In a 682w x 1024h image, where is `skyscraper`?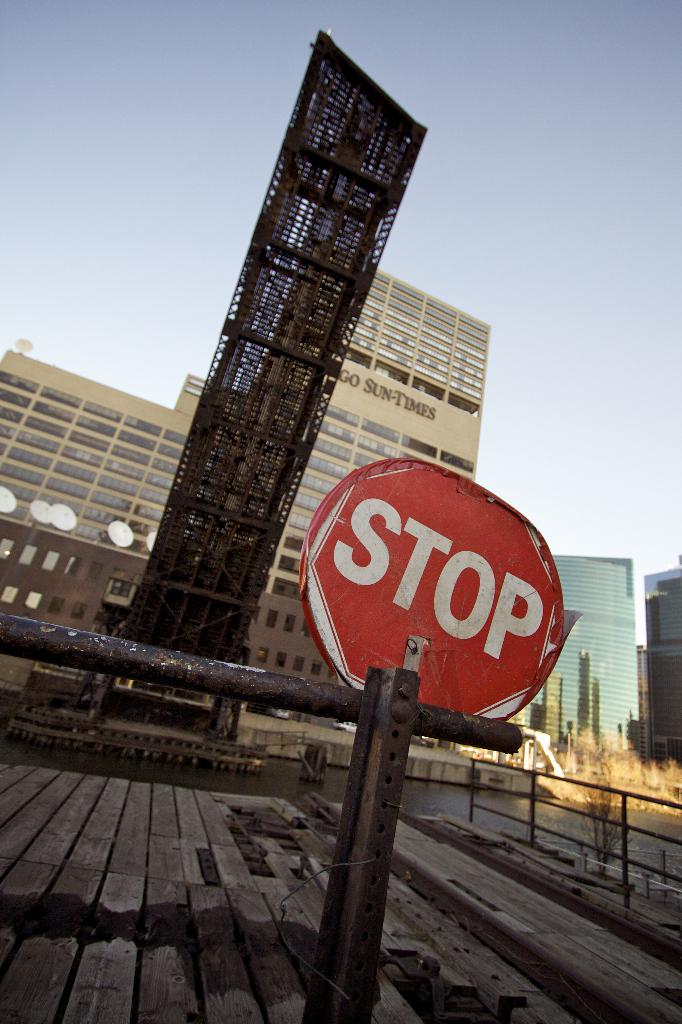
Rect(539, 549, 647, 754).
